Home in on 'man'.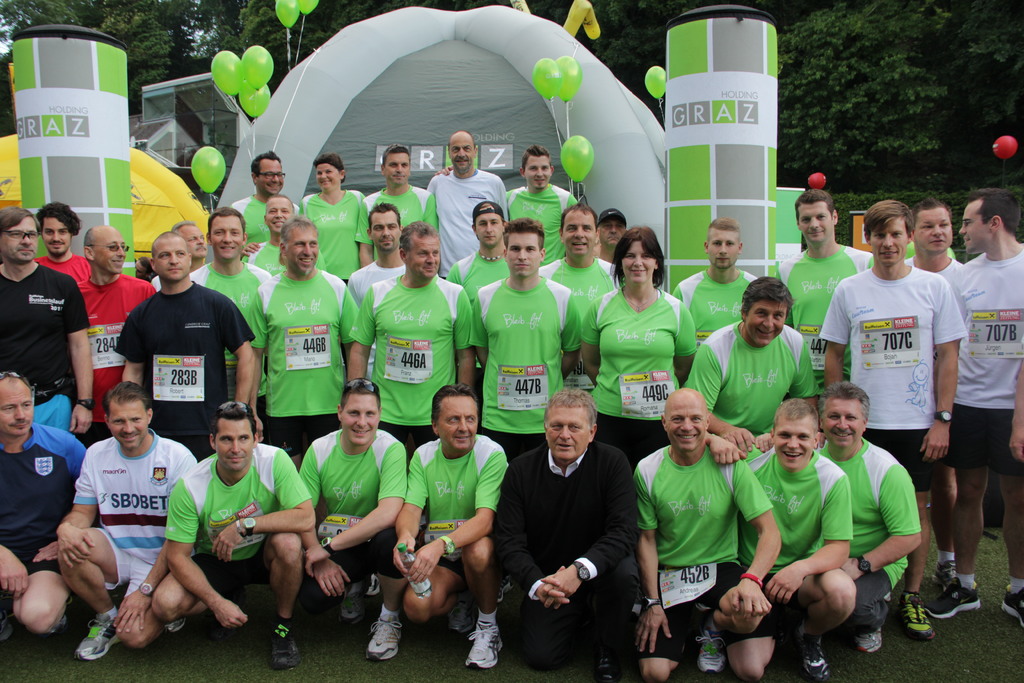
Homed in at x1=818 y1=201 x2=964 y2=636.
